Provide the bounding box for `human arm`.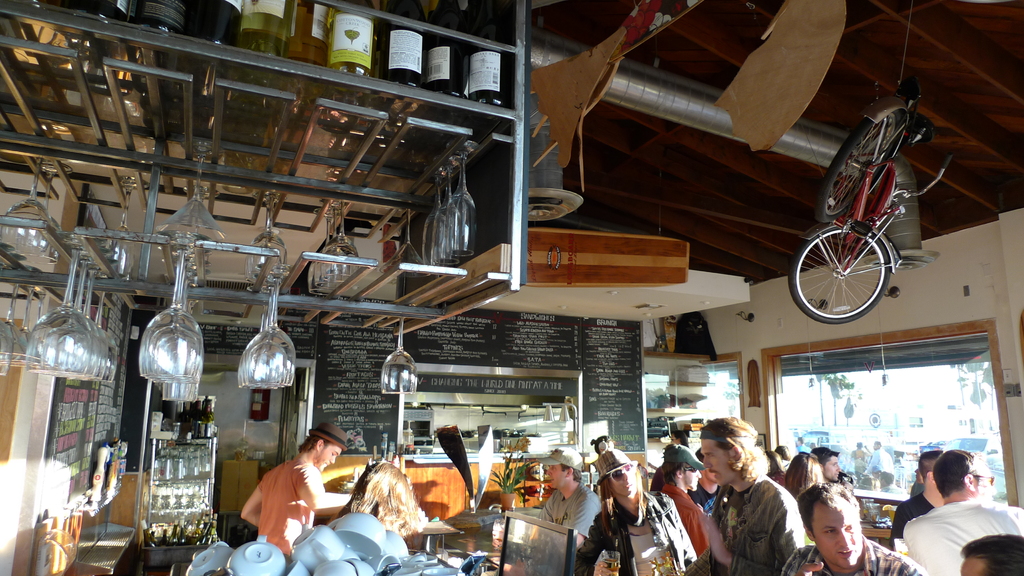
566,492,602,550.
